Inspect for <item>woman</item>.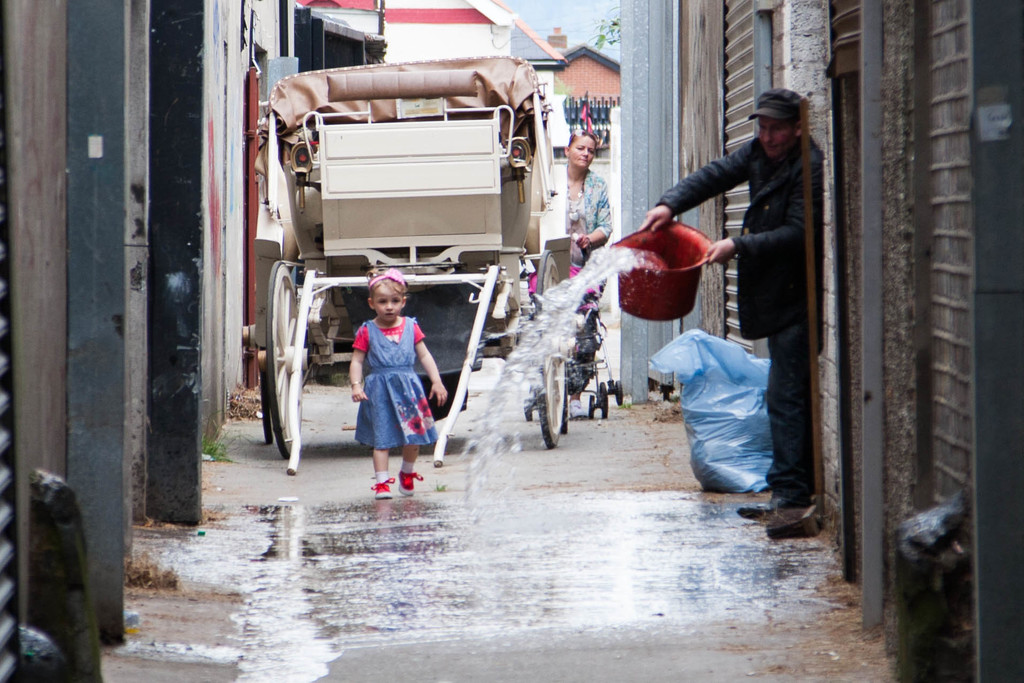
Inspection: BBox(561, 128, 612, 248).
